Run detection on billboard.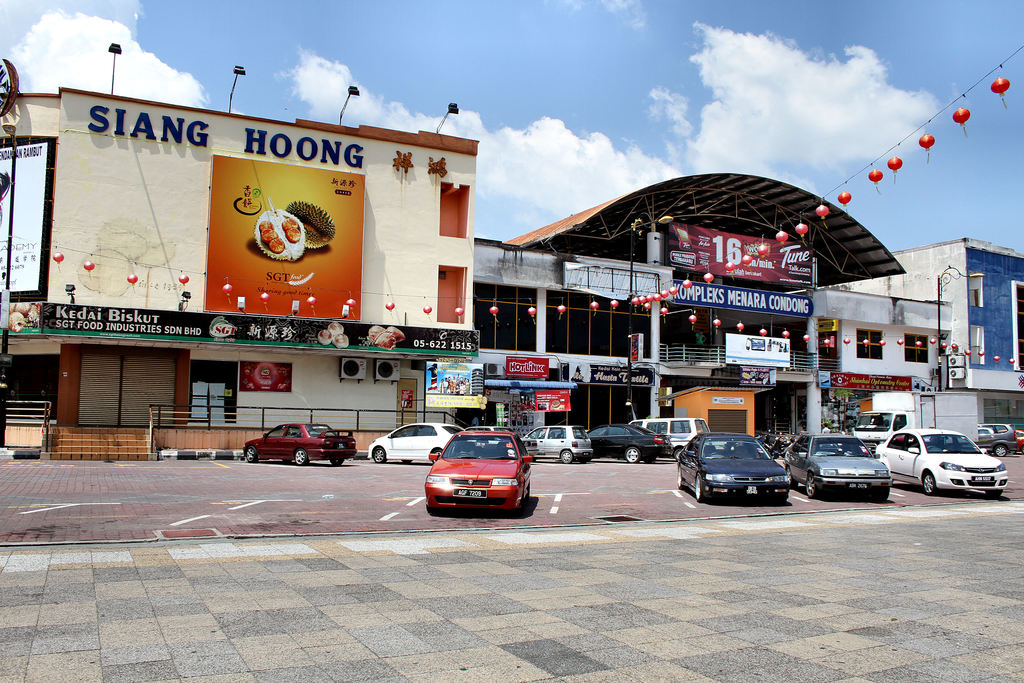
Result: 670,229,809,277.
